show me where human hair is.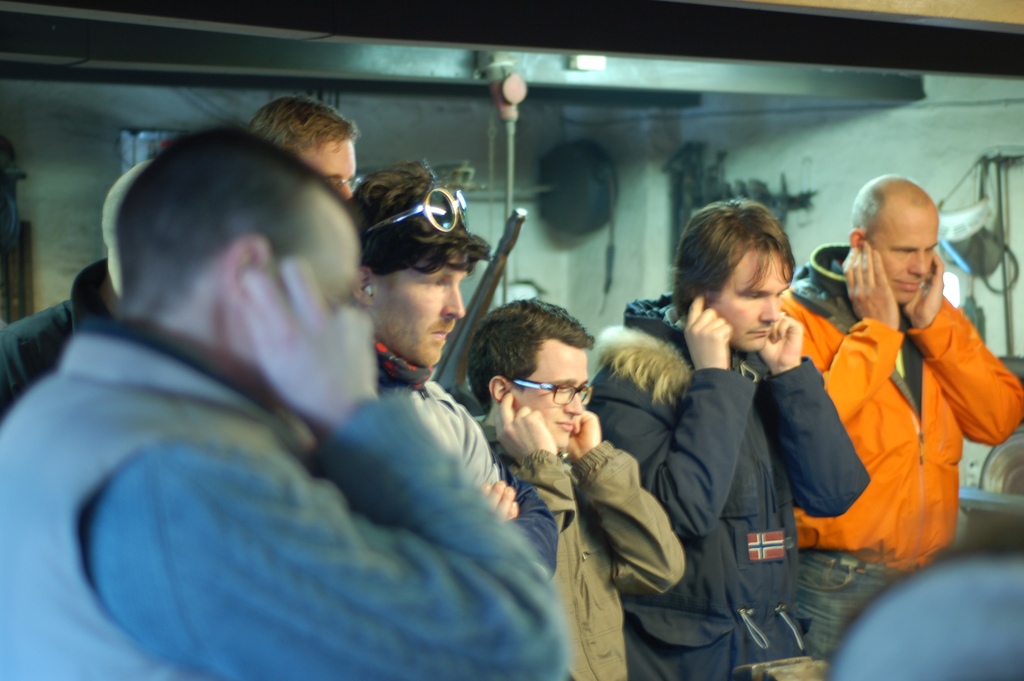
human hair is at pyautogui.locateOnScreen(248, 100, 357, 153).
